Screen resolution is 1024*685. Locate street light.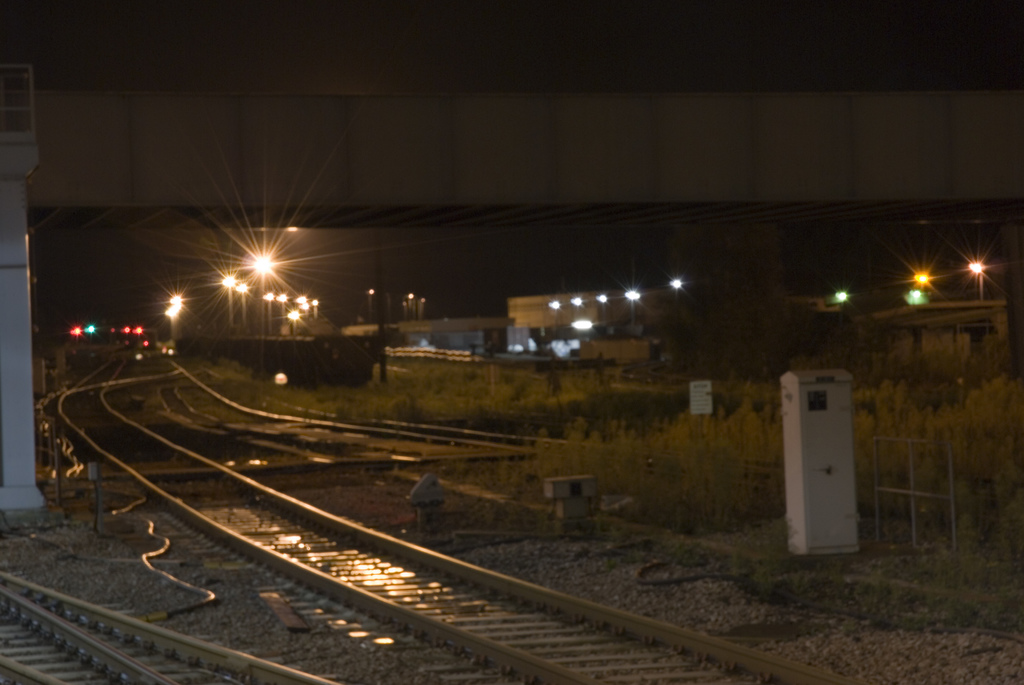
x1=220, y1=270, x2=234, y2=331.
